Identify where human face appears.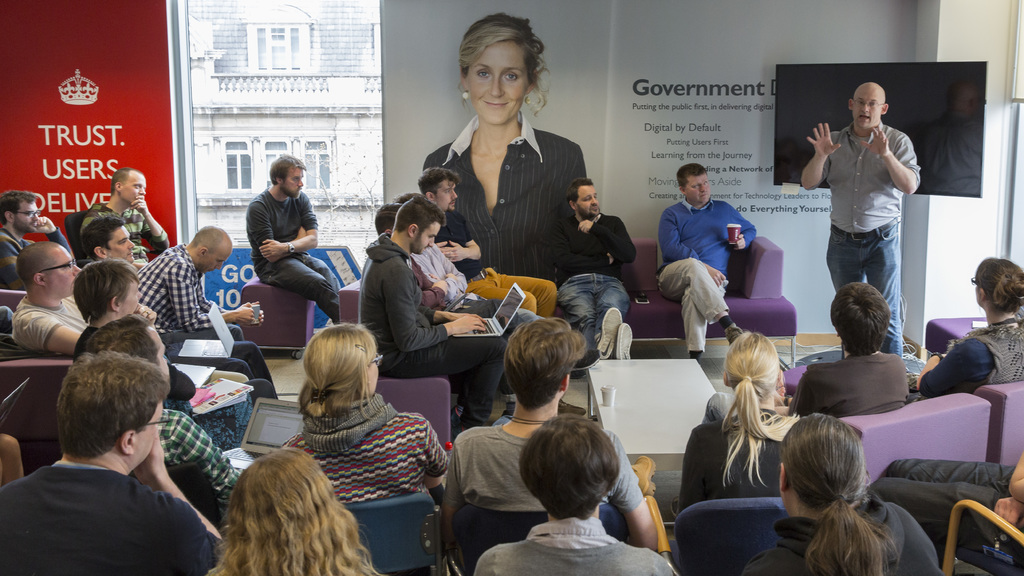
Appears at select_region(116, 172, 146, 205).
